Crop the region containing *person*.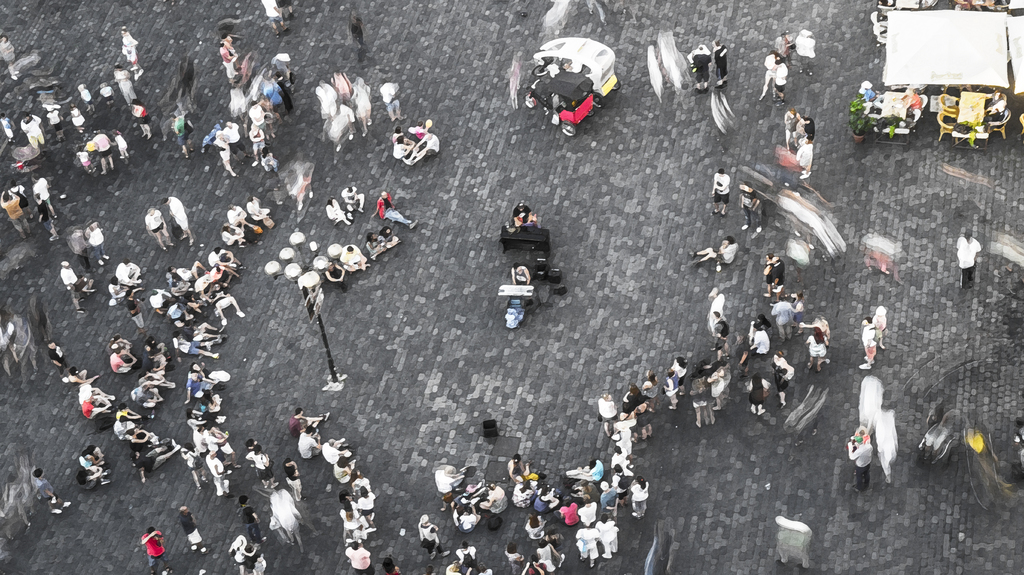
Crop region: bbox=[381, 225, 399, 250].
